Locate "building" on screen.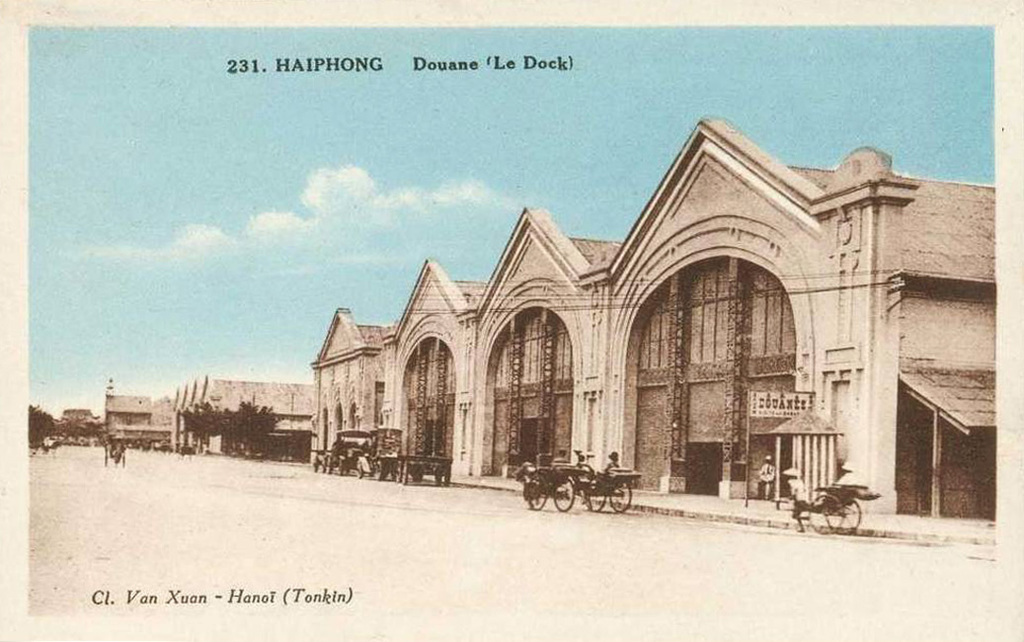
On screen at (307, 118, 1000, 515).
